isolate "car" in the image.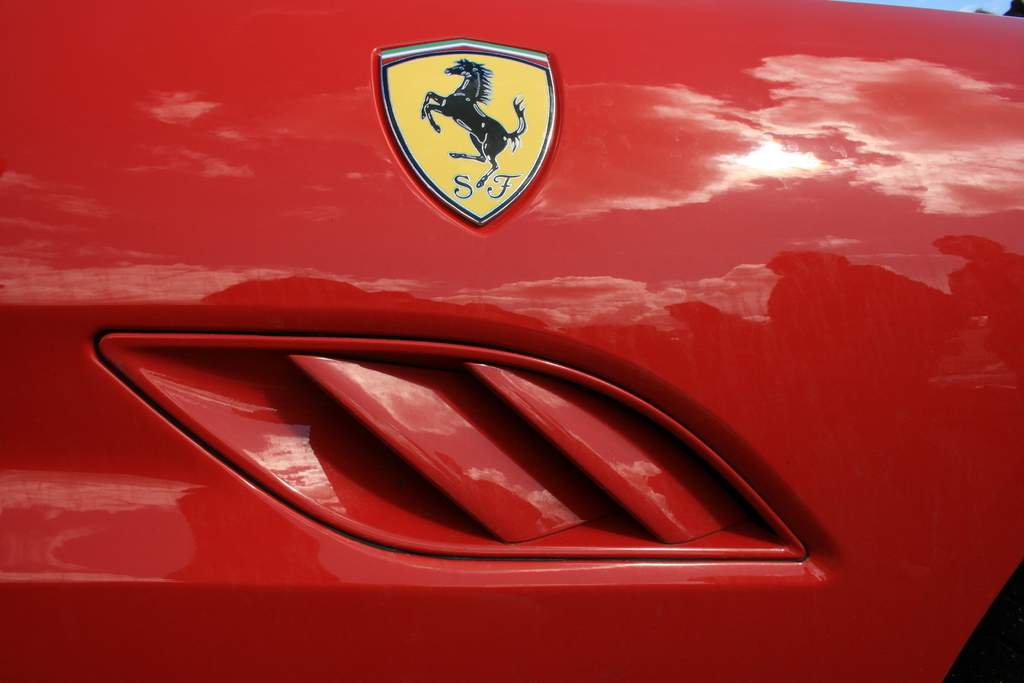
Isolated region: (49,49,940,668).
